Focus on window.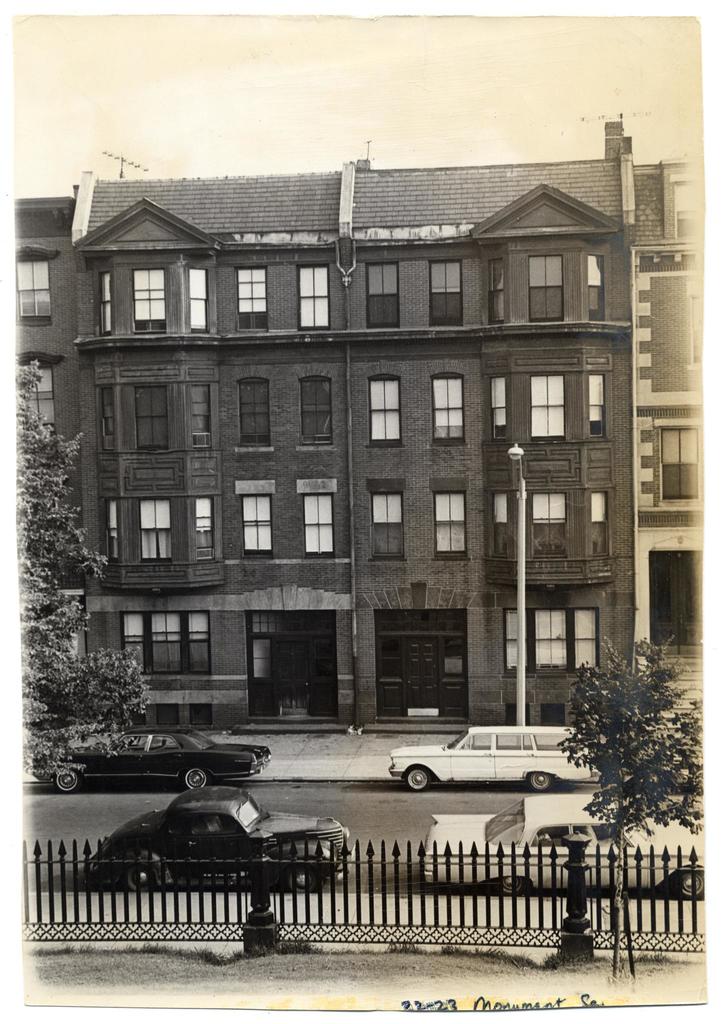
Focused at bbox(299, 476, 334, 559).
